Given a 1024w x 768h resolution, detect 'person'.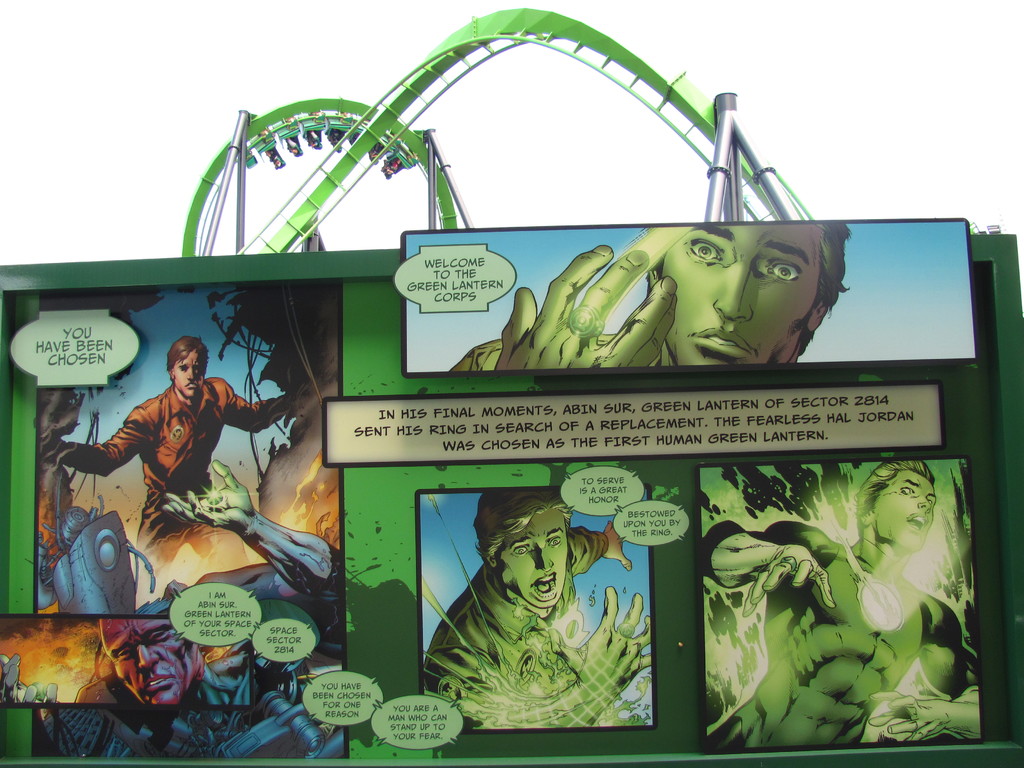
bbox=(44, 332, 284, 606).
